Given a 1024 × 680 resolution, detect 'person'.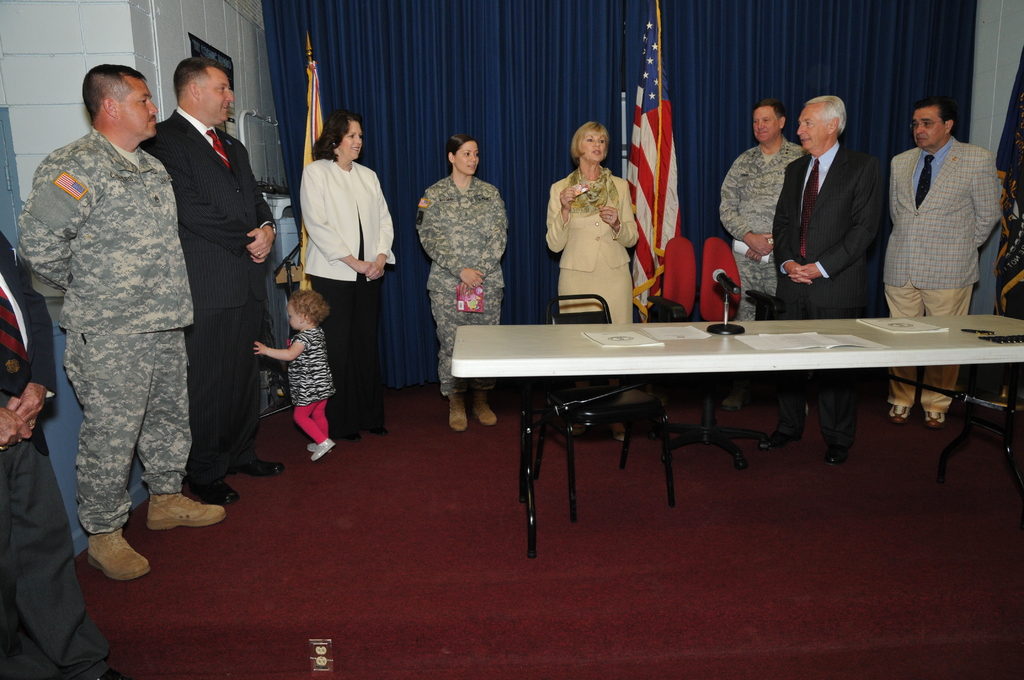
(541, 126, 645, 414).
